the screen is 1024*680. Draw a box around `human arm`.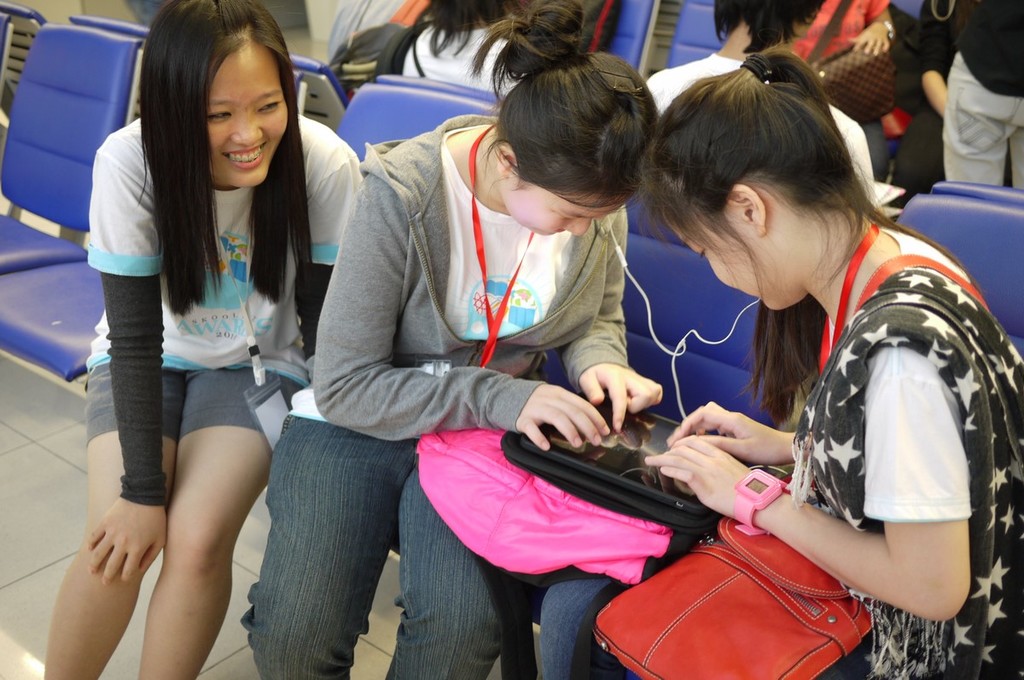
x1=910, y1=0, x2=951, y2=120.
